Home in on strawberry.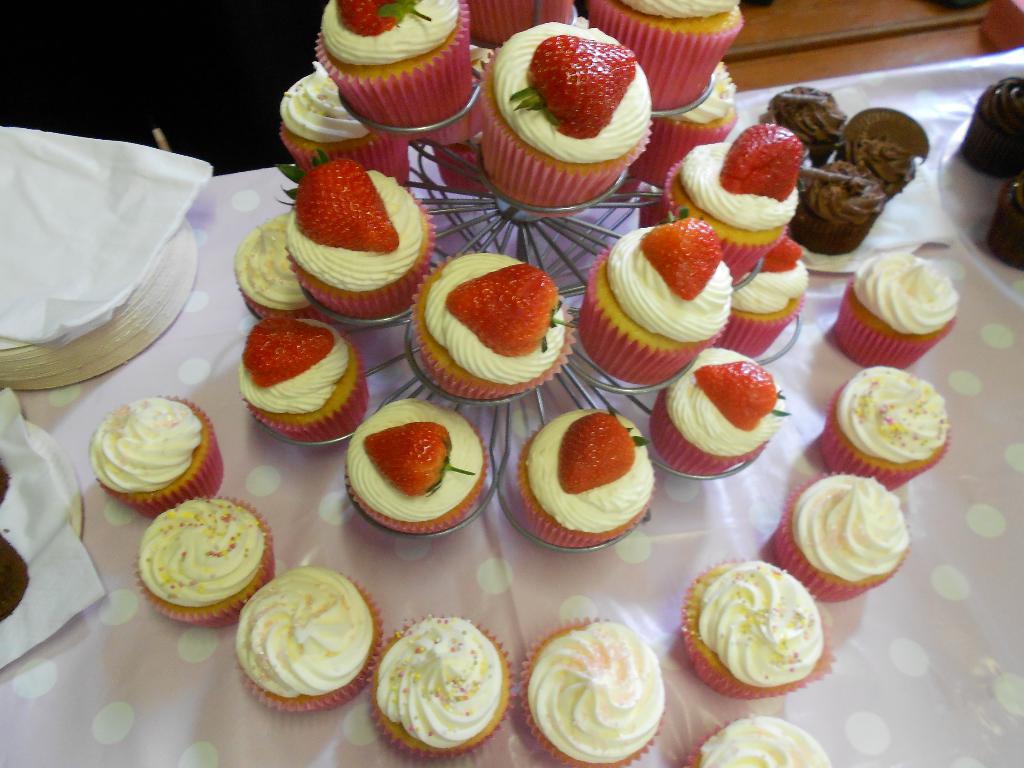
Homed in at [x1=563, y1=410, x2=646, y2=498].
